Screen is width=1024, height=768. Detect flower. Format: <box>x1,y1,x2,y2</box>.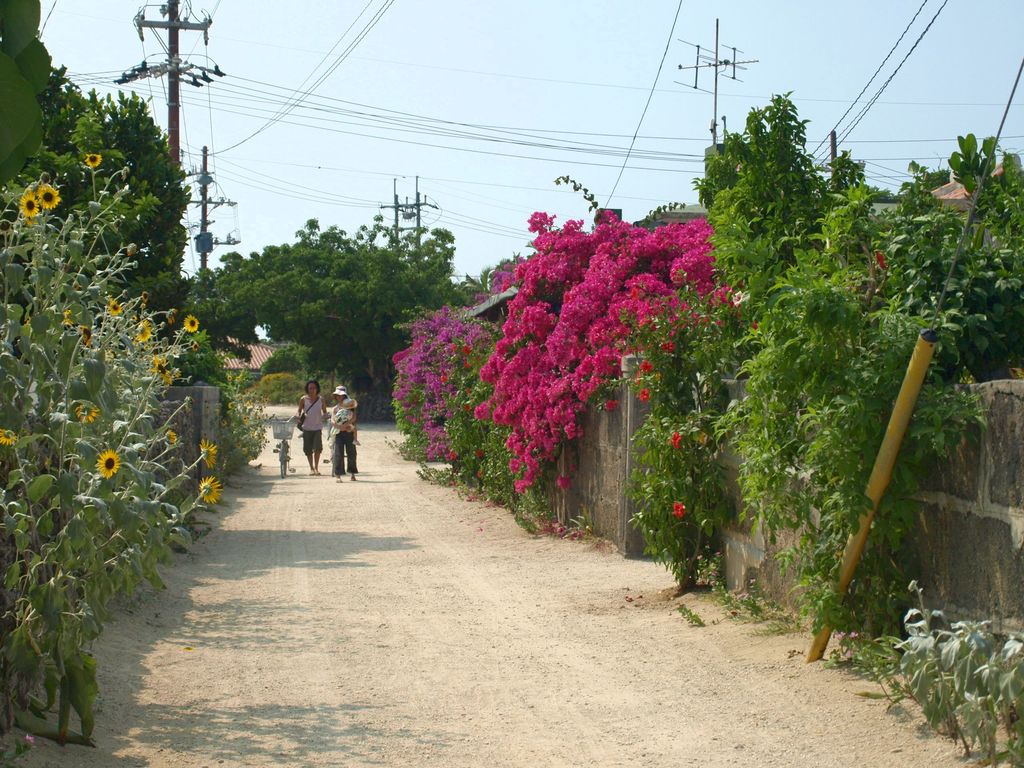
<box>20,190,40,217</box>.
